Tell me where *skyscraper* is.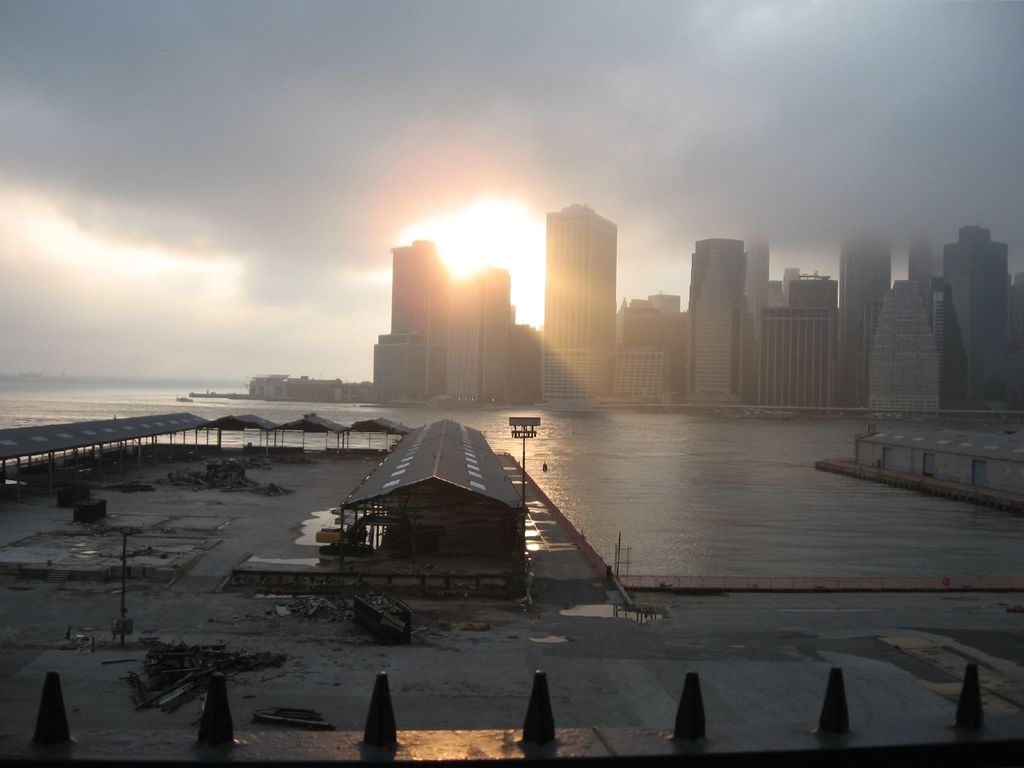
*skyscraper* is at [529,196,629,404].
